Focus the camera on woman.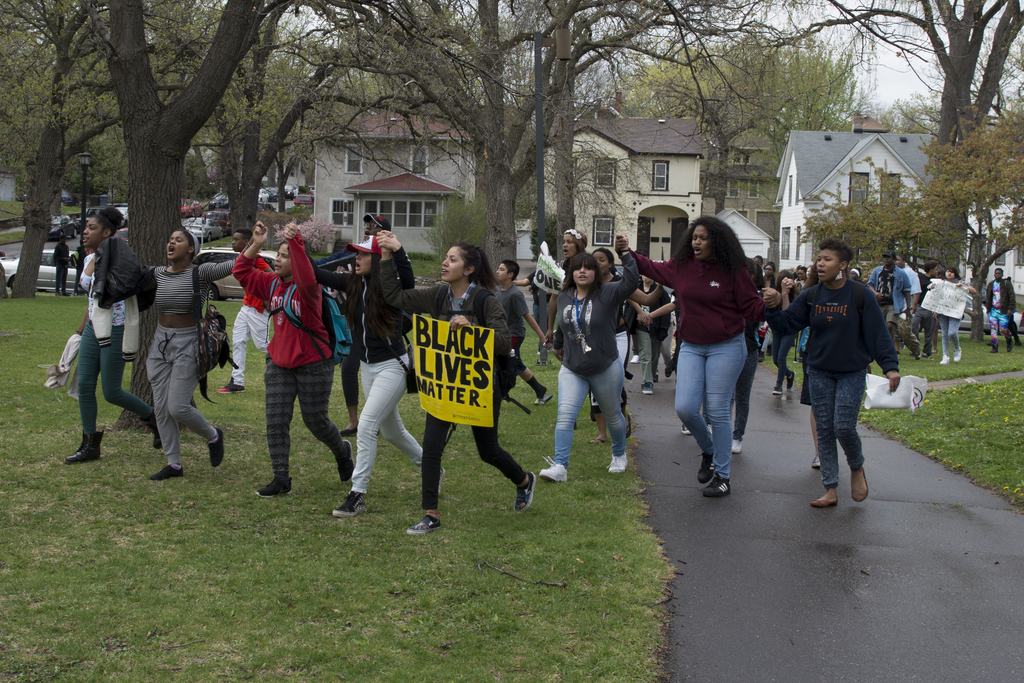
Focus region: 284 224 446 514.
